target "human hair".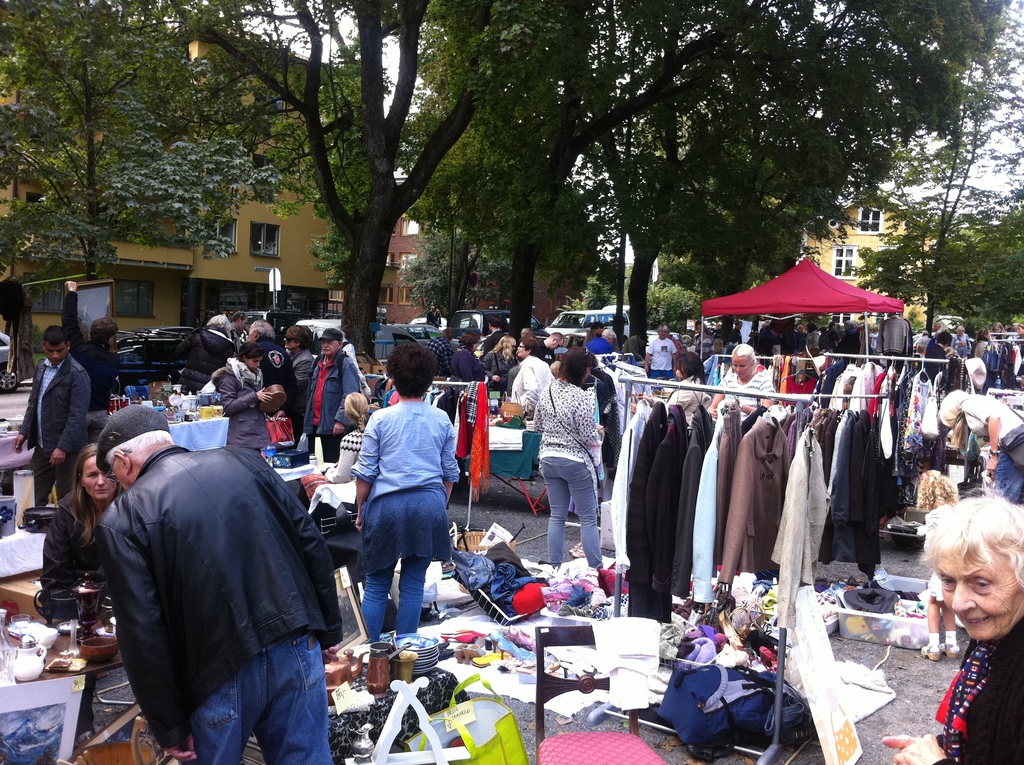
Target region: [552,344,600,386].
